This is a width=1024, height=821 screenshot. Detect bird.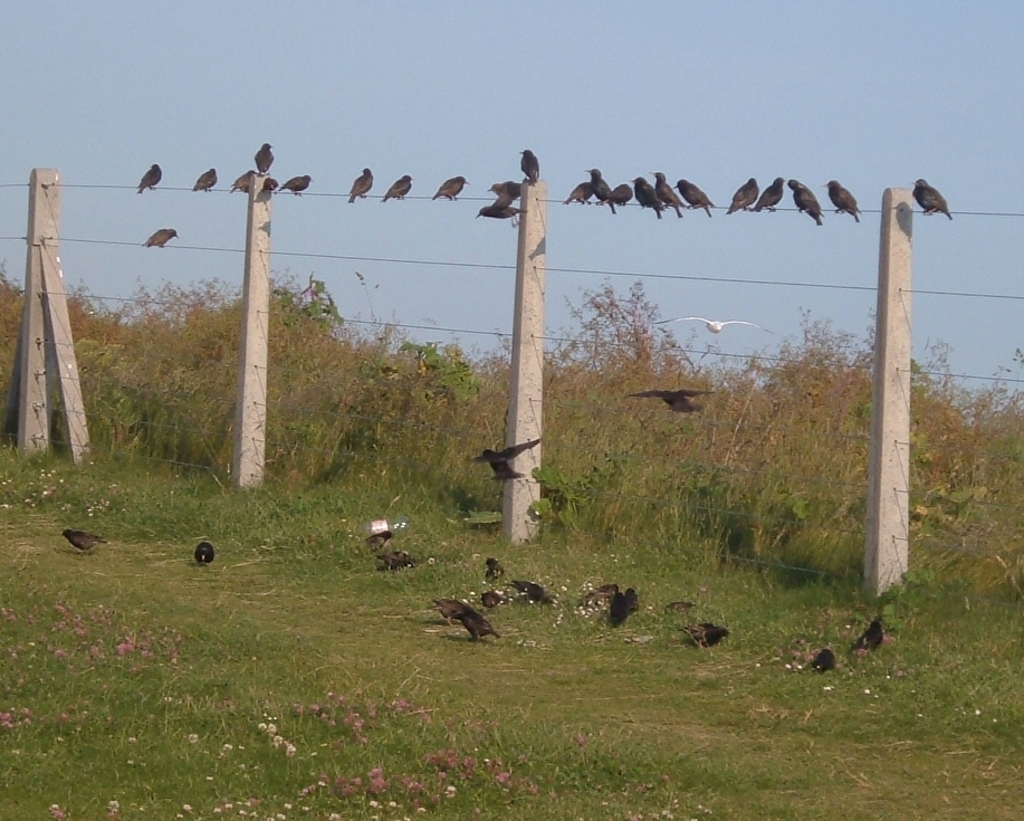
bbox=(563, 179, 597, 206).
